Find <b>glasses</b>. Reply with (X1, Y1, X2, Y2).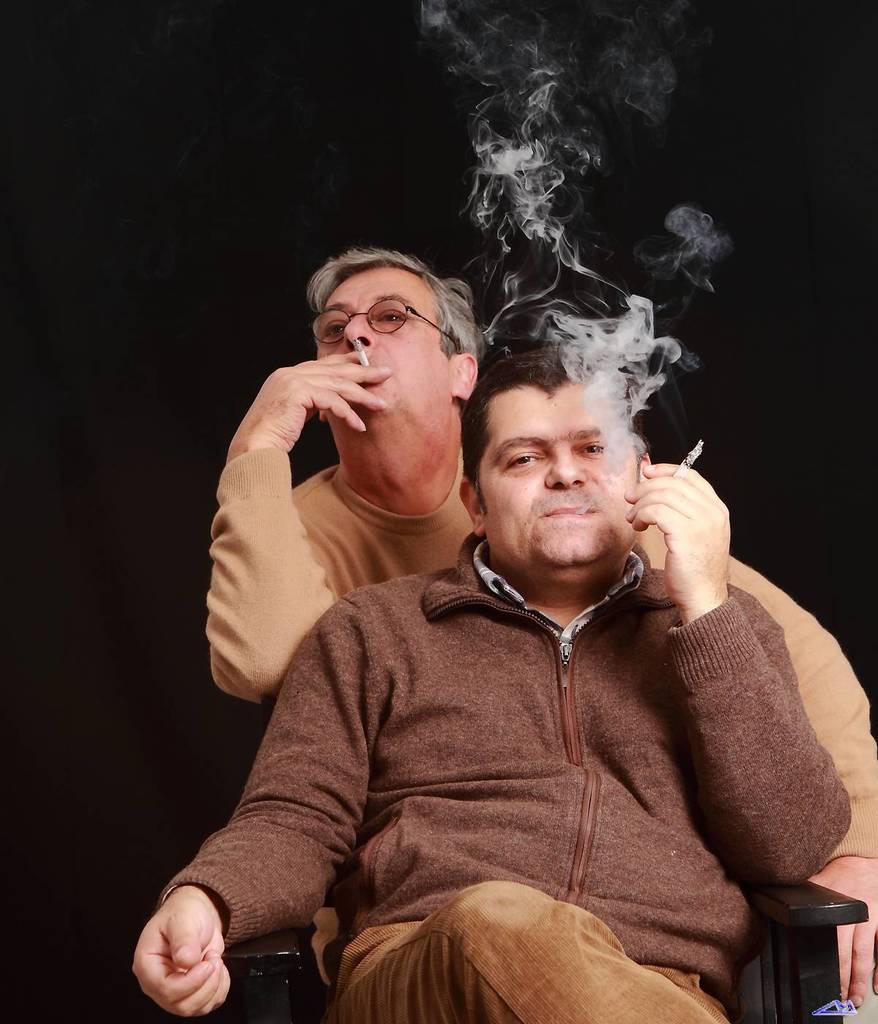
(315, 287, 471, 341).
